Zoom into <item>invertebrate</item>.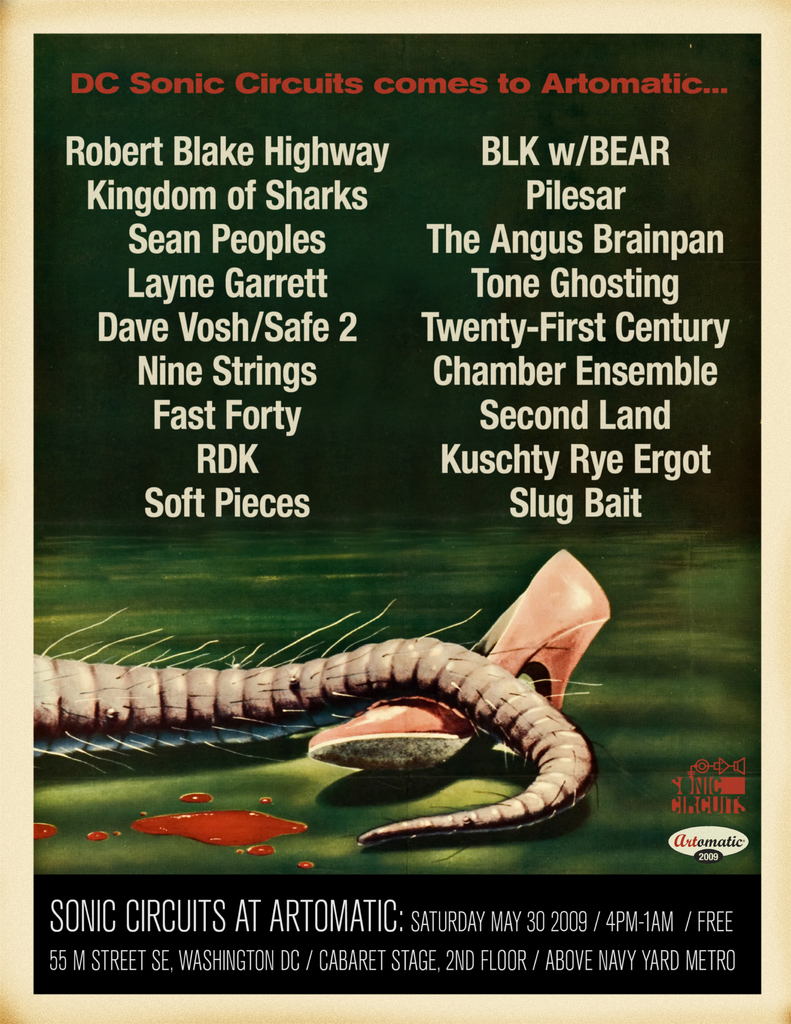
Zoom target: x1=33, y1=589, x2=607, y2=851.
